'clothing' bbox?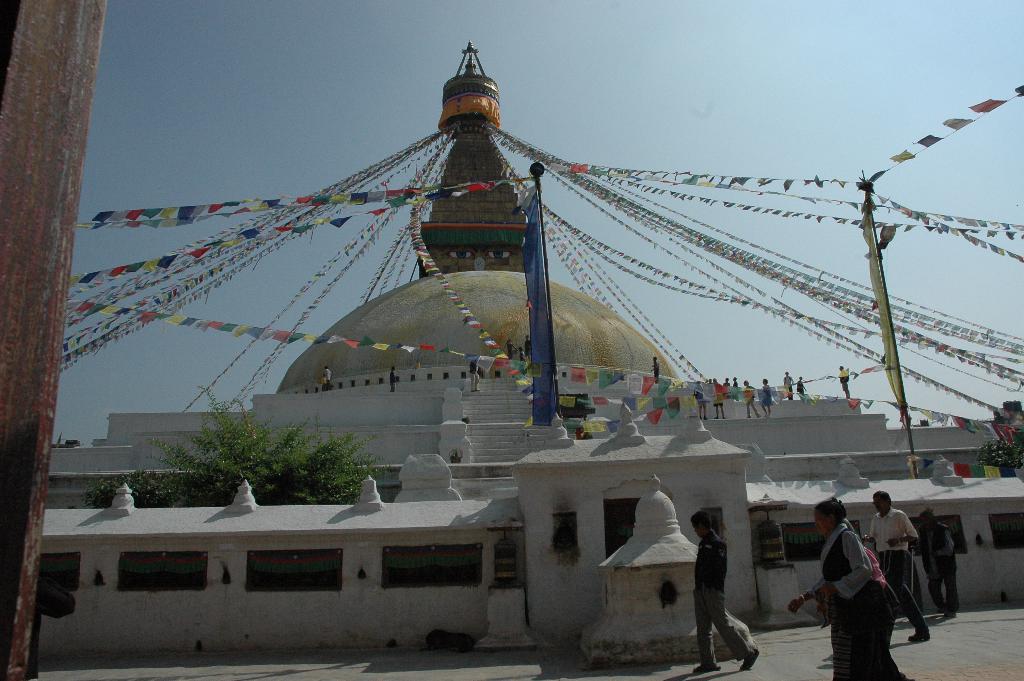
bbox(869, 509, 934, 628)
